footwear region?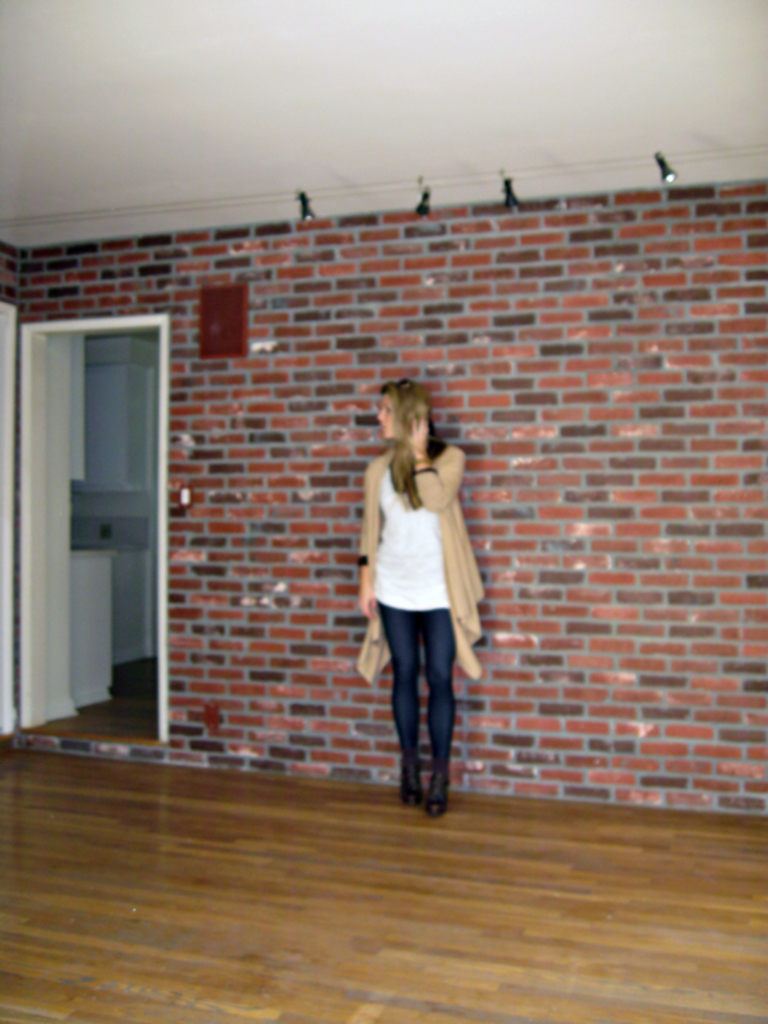
rect(387, 748, 465, 818)
